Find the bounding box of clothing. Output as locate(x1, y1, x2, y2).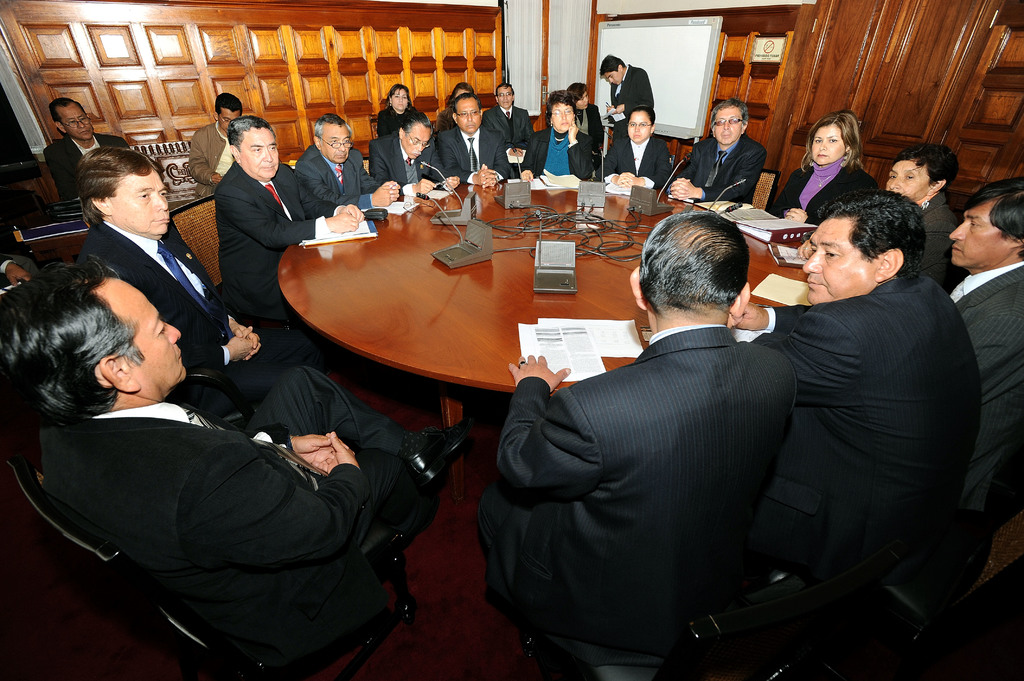
locate(949, 253, 1023, 516).
